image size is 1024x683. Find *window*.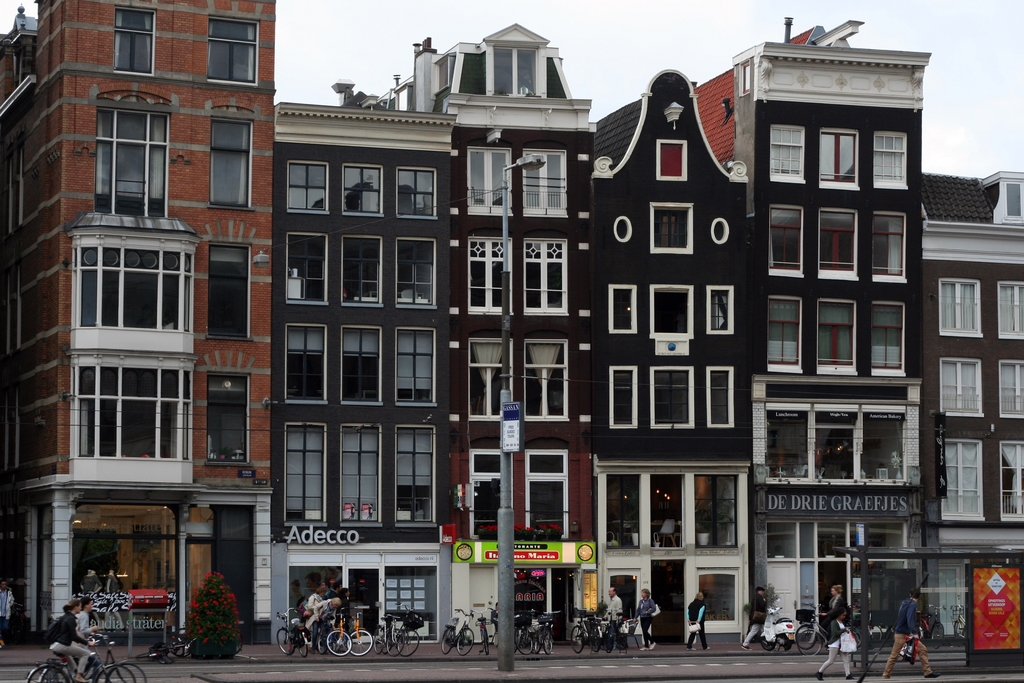
box(398, 425, 435, 530).
